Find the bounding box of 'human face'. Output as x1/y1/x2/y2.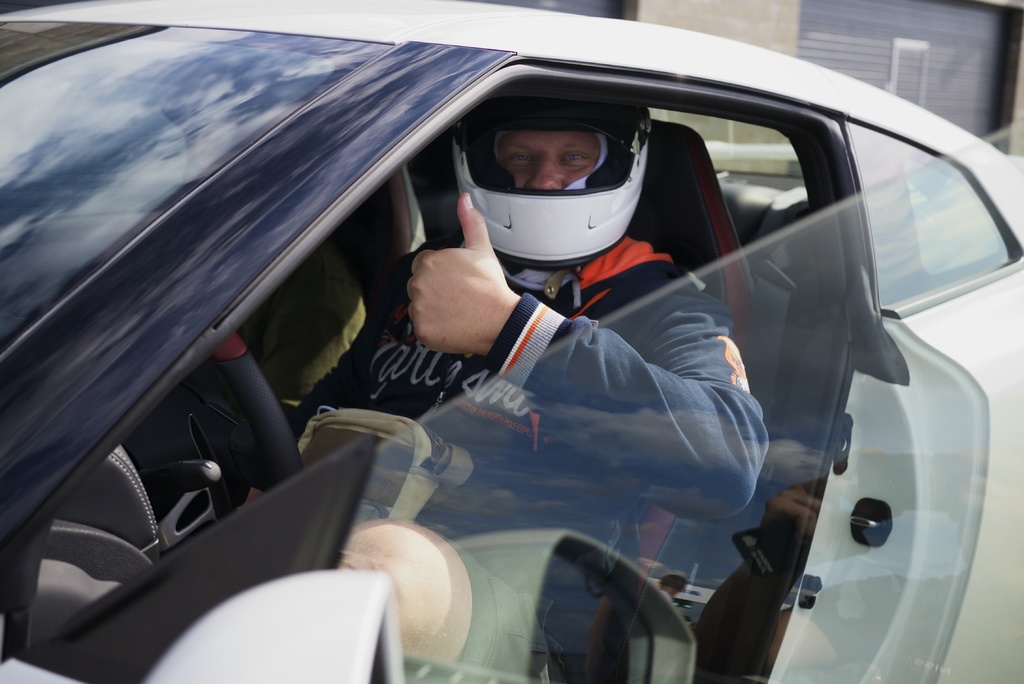
499/131/599/188.
